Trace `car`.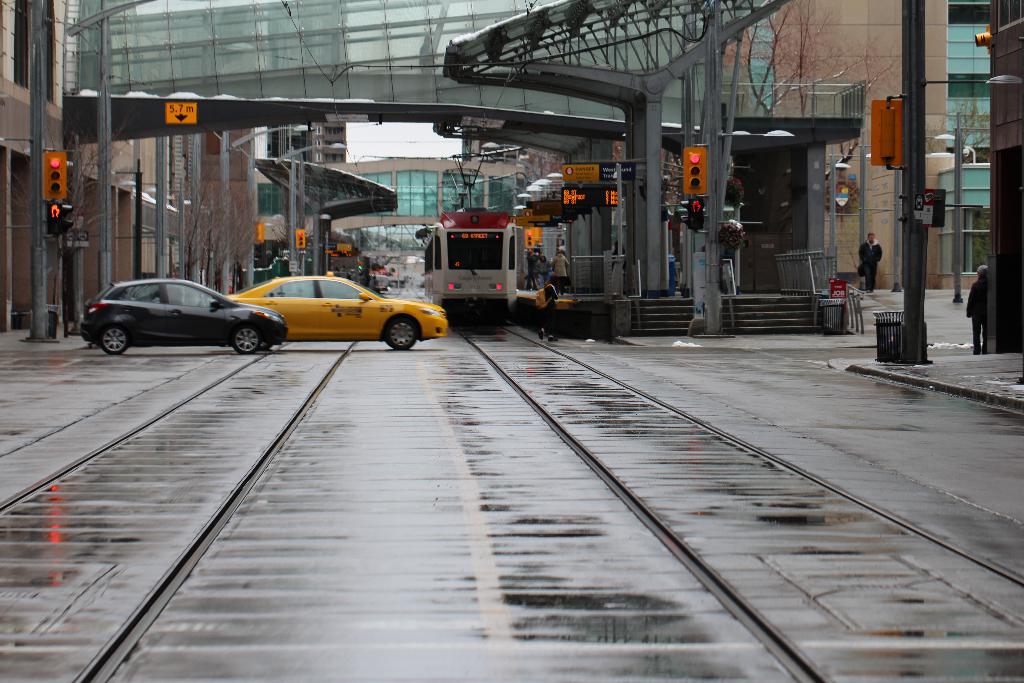
Traced to (224, 267, 452, 350).
